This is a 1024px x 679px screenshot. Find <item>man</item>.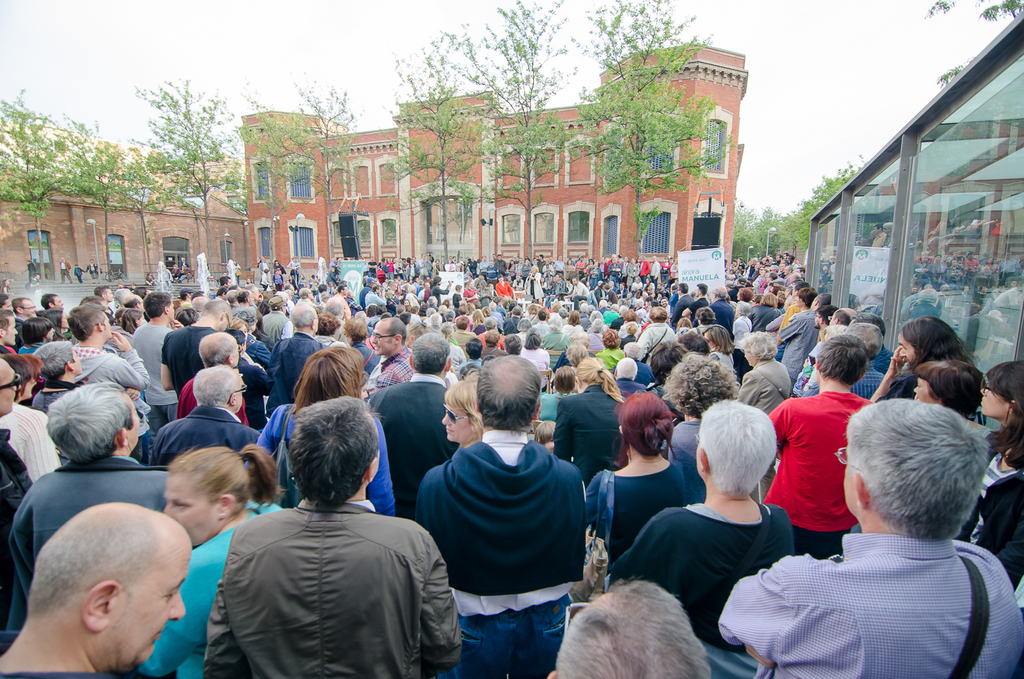
Bounding box: [x1=126, y1=292, x2=180, y2=426].
